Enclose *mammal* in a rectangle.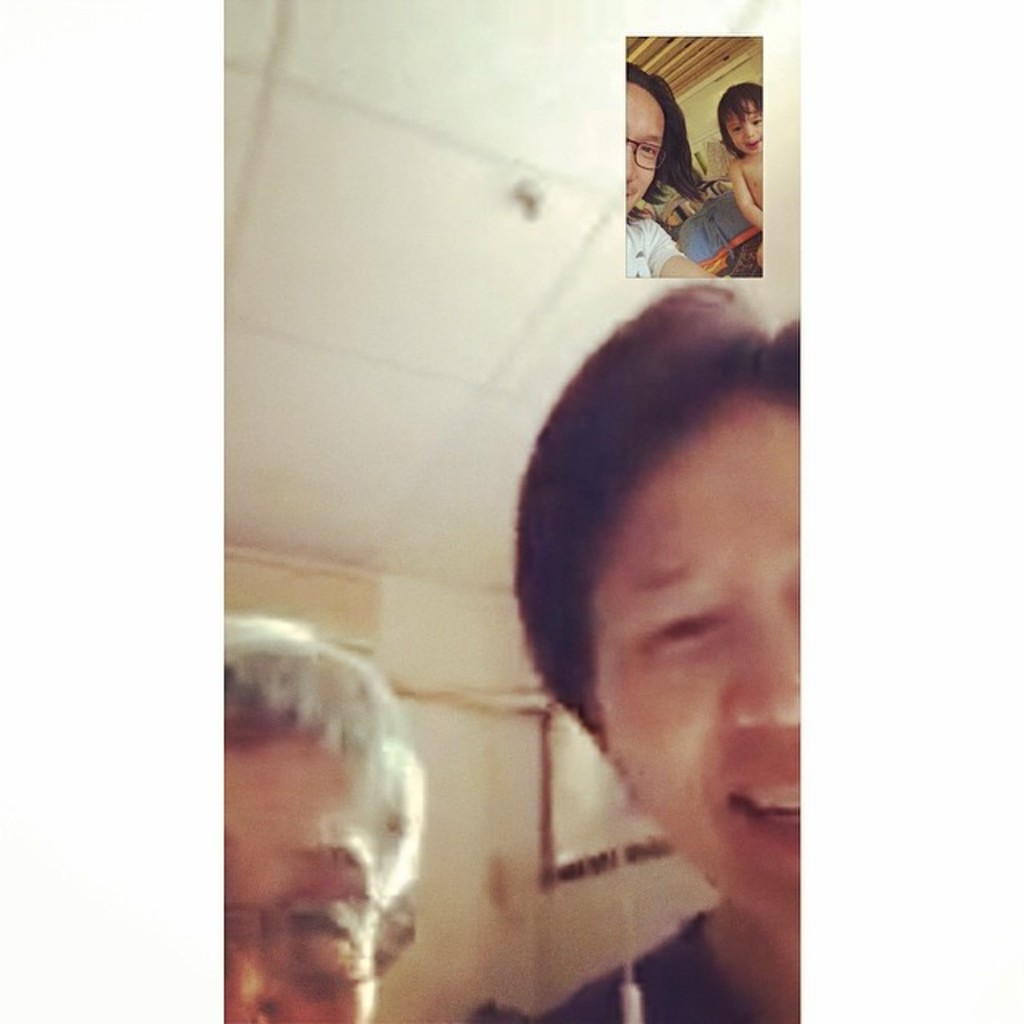
x1=622 y1=54 x2=714 y2=278.
